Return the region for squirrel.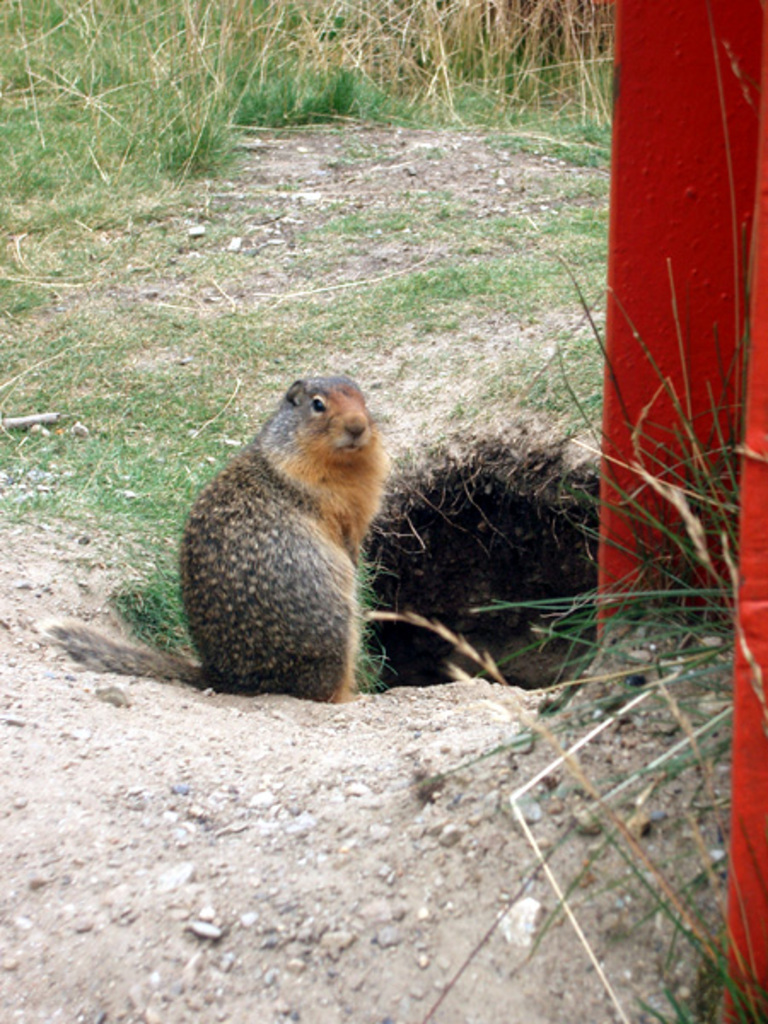
(left=46, top=369, right=410, bottom=701).
